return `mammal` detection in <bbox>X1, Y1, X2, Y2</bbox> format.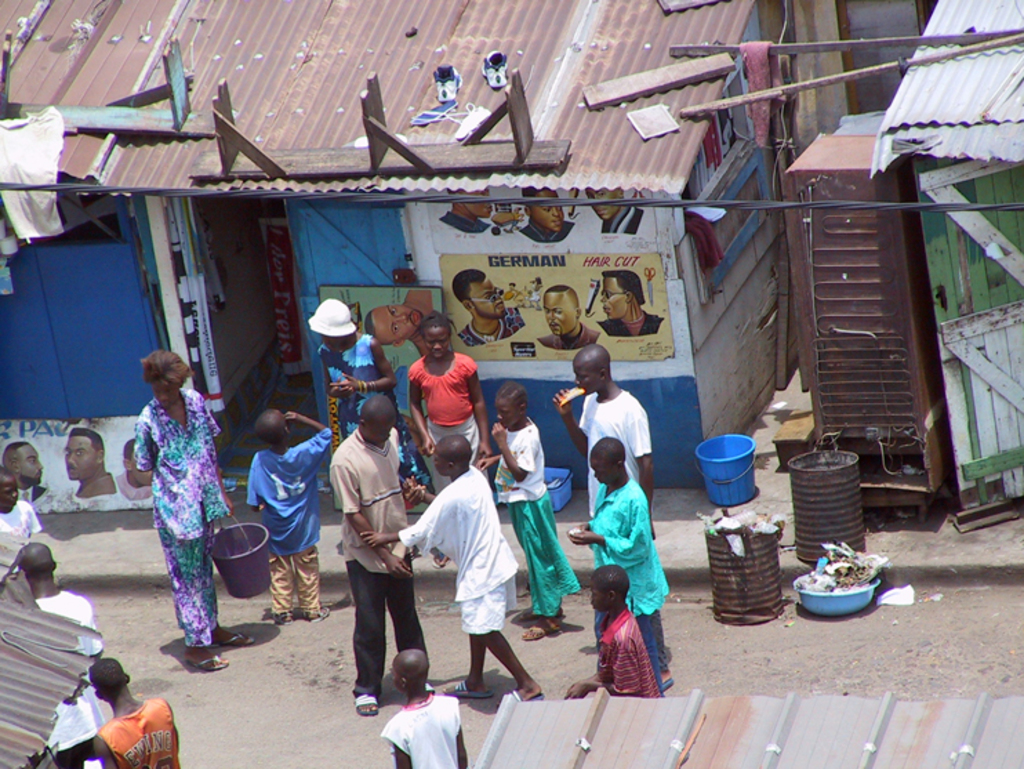
<bbox>364, 427, 549, 711</bbox>.
